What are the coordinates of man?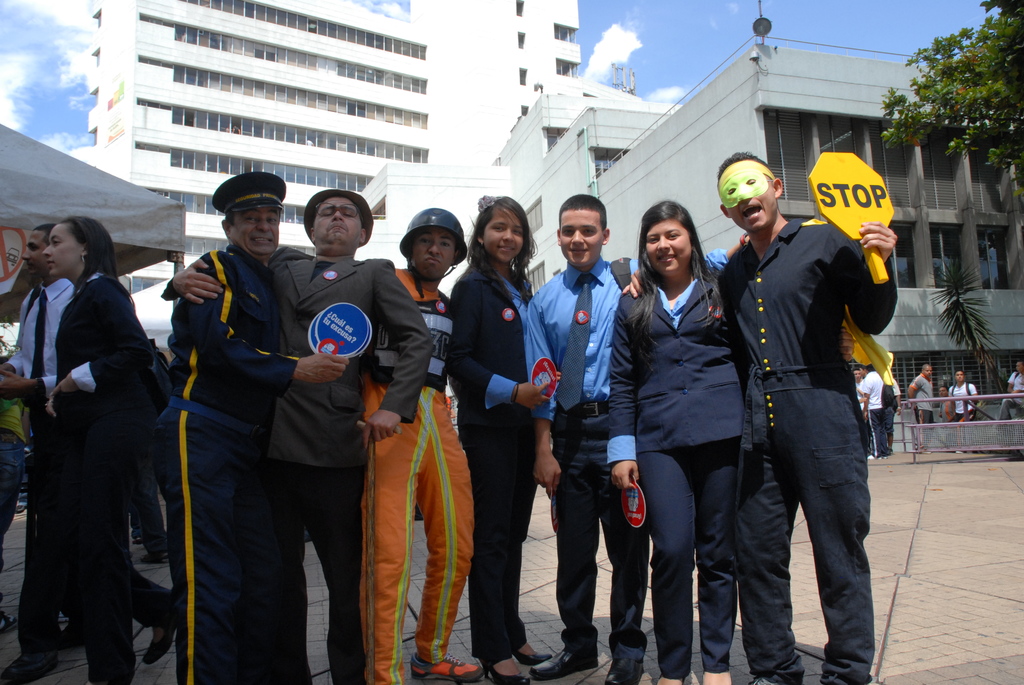
853:358:887:458.
